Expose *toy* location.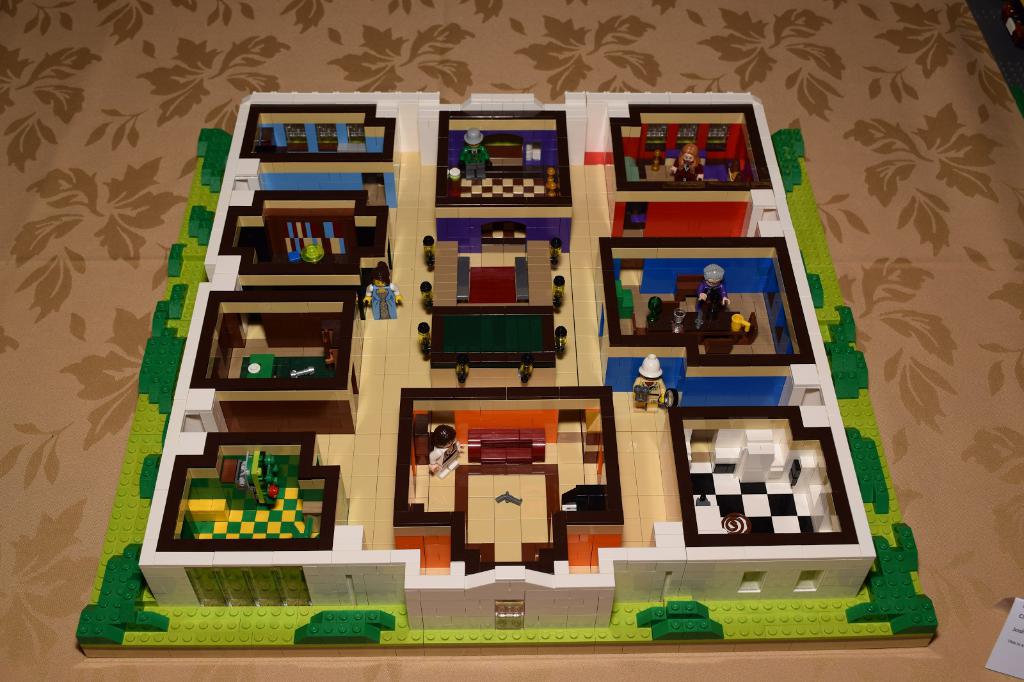
Exposed at (left=359, top=273, right=405, bottom=321).
